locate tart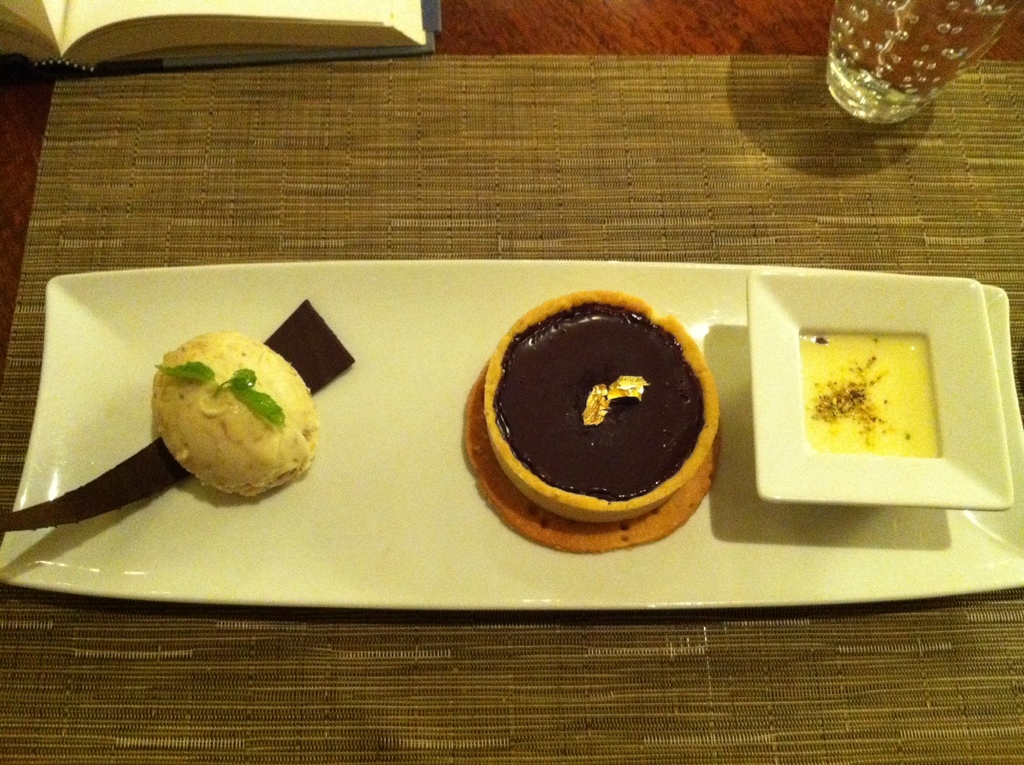
Rect(469, 286, 723, 543)
